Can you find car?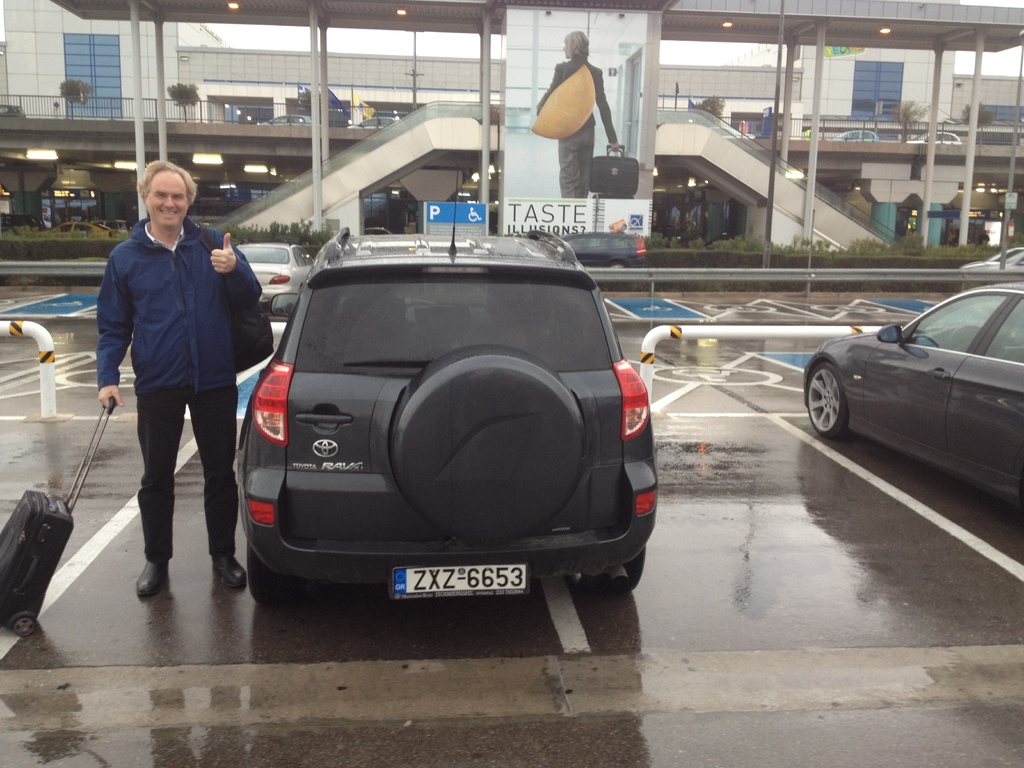
Yes, bounding box: <box>800,275,1023,516</box>.
